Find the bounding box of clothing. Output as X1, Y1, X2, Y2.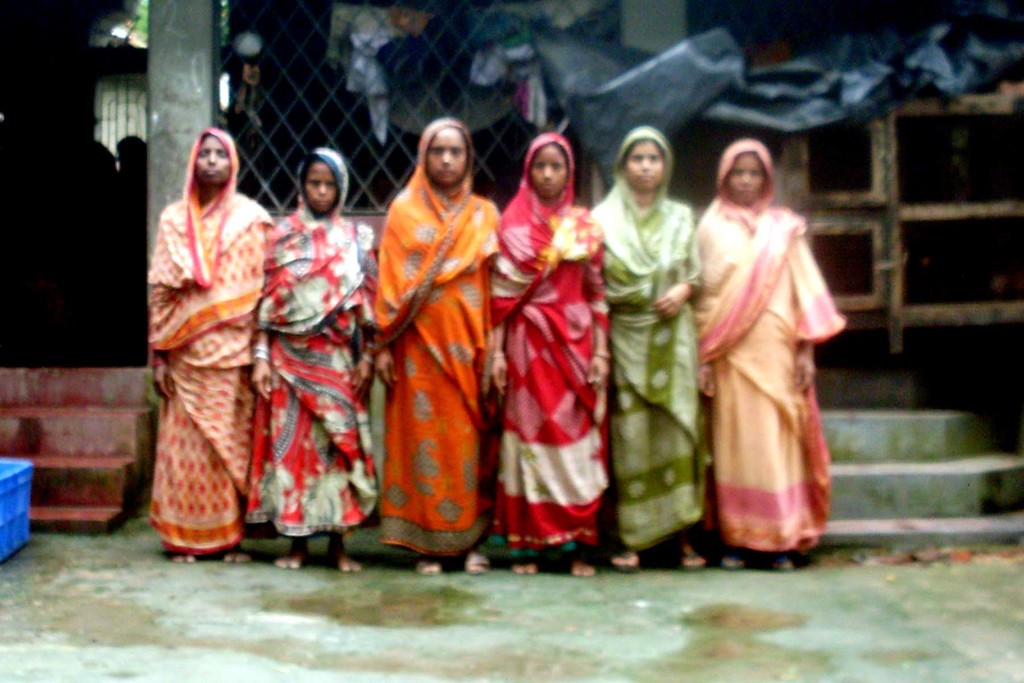
687, 135, 846, 548.
